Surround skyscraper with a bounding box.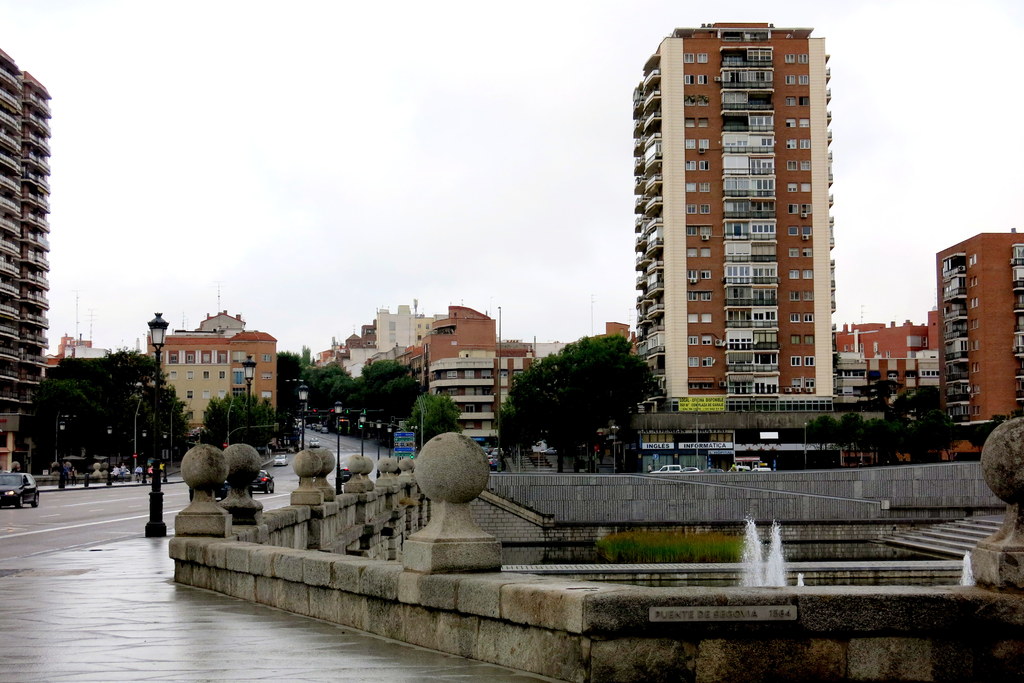
<region>934, 233, 1023, 450</region>.
